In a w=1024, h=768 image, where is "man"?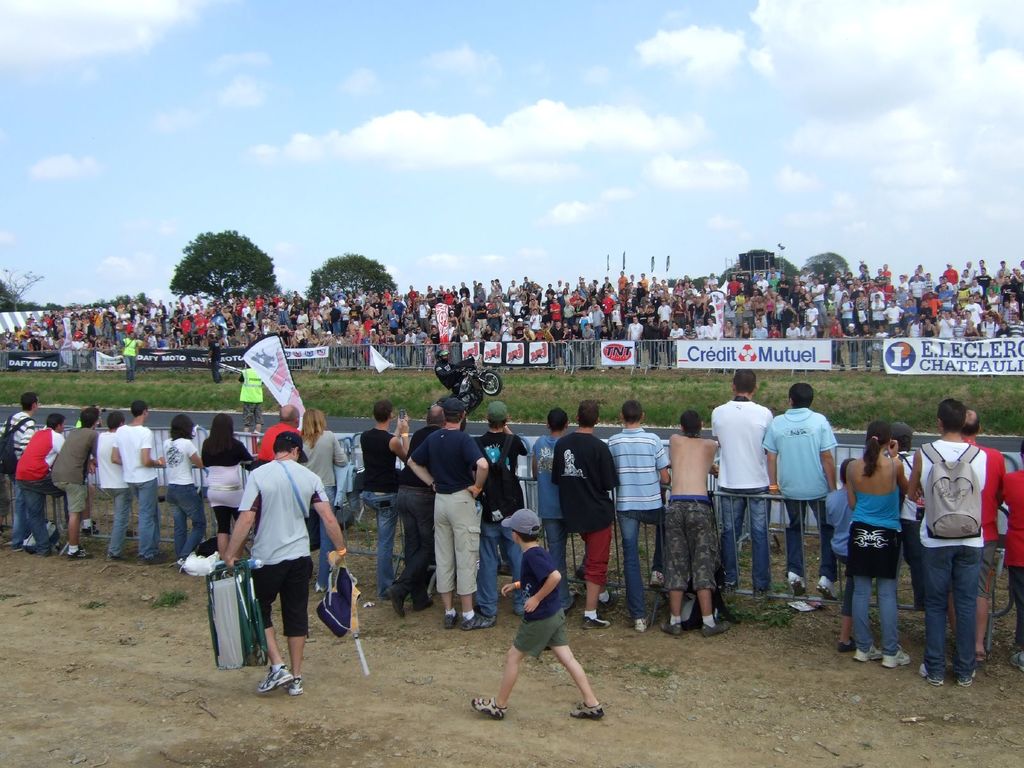
rect(295, 323, 304, 346).
